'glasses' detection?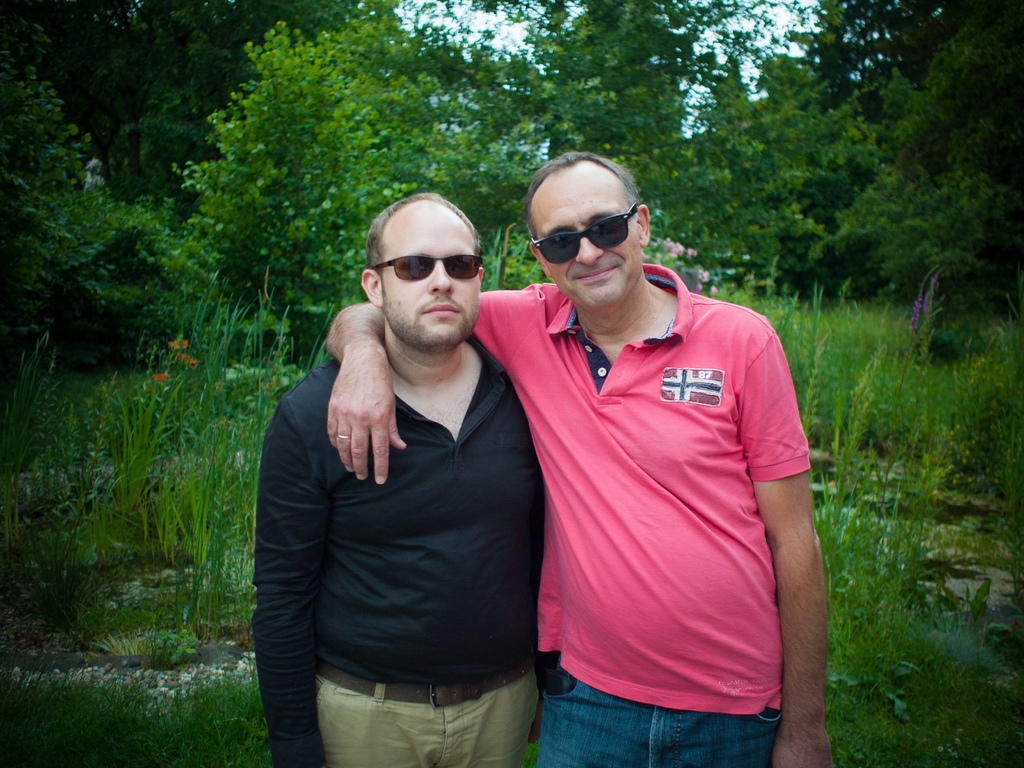
x1=372, y1=255, x2=488, y2=284
